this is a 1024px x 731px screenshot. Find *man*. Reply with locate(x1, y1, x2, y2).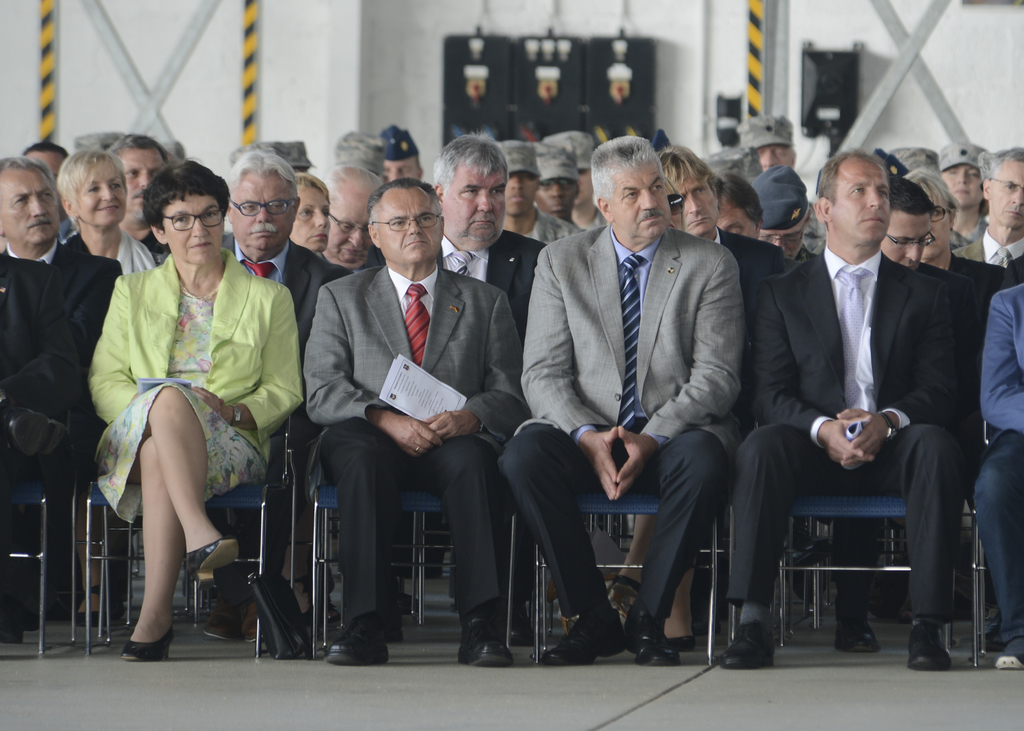
locate(735, 110, 796, 172).
